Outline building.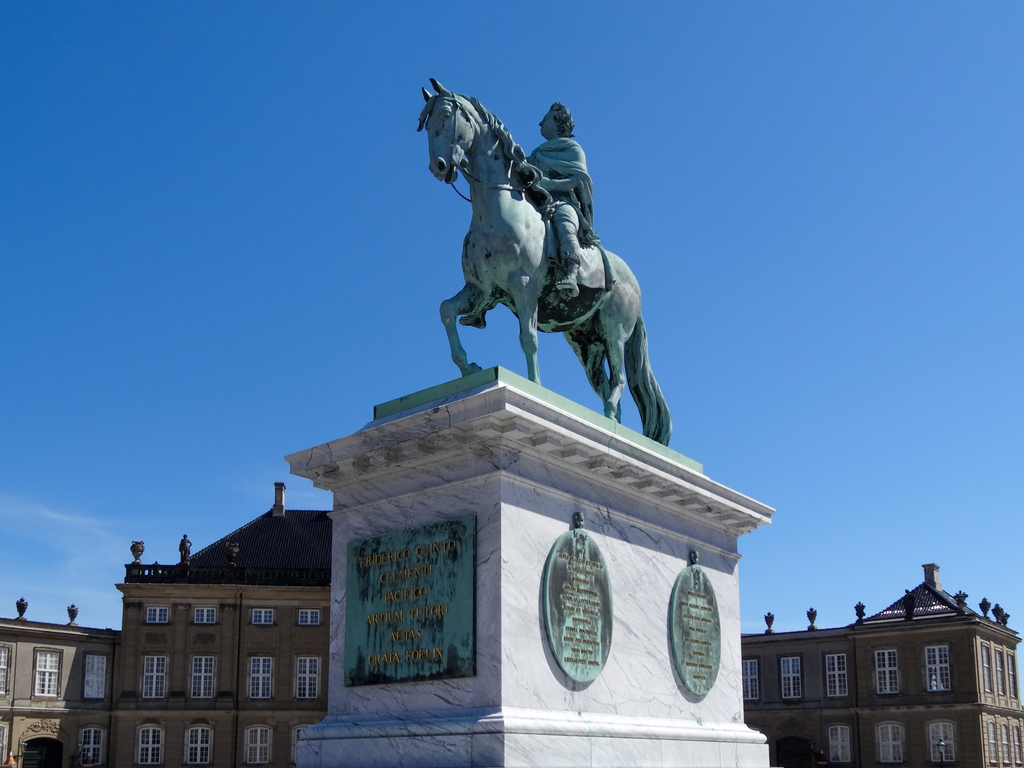
Outline: {"x1": 0, "y1": 483, "x2": 330, "y2": 766}.
